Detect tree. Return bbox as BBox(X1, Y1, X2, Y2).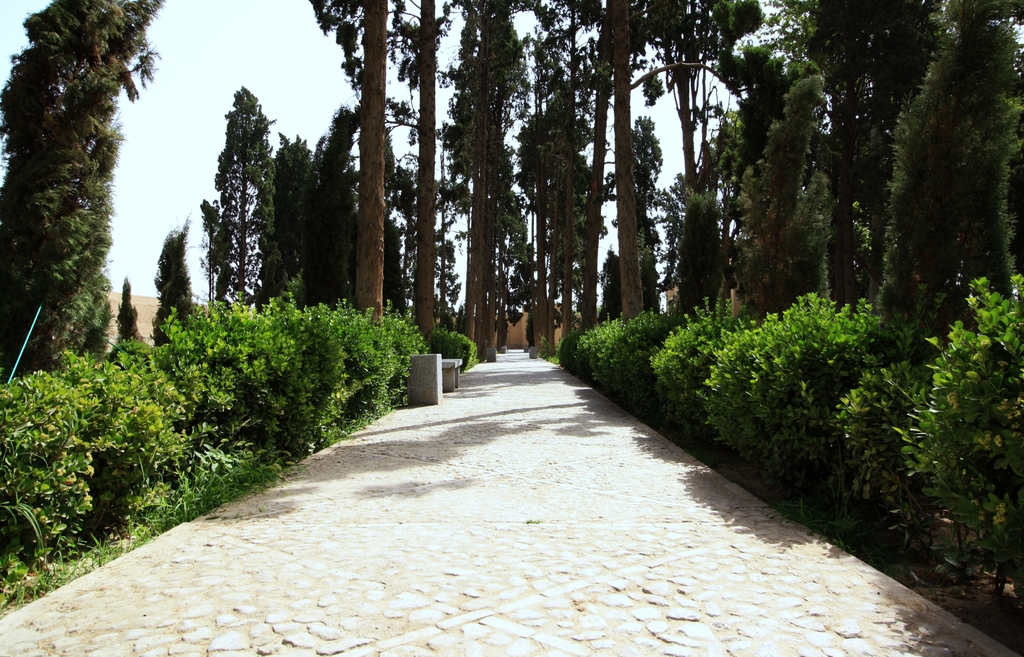
BBox(0, 0, 169, 383).
